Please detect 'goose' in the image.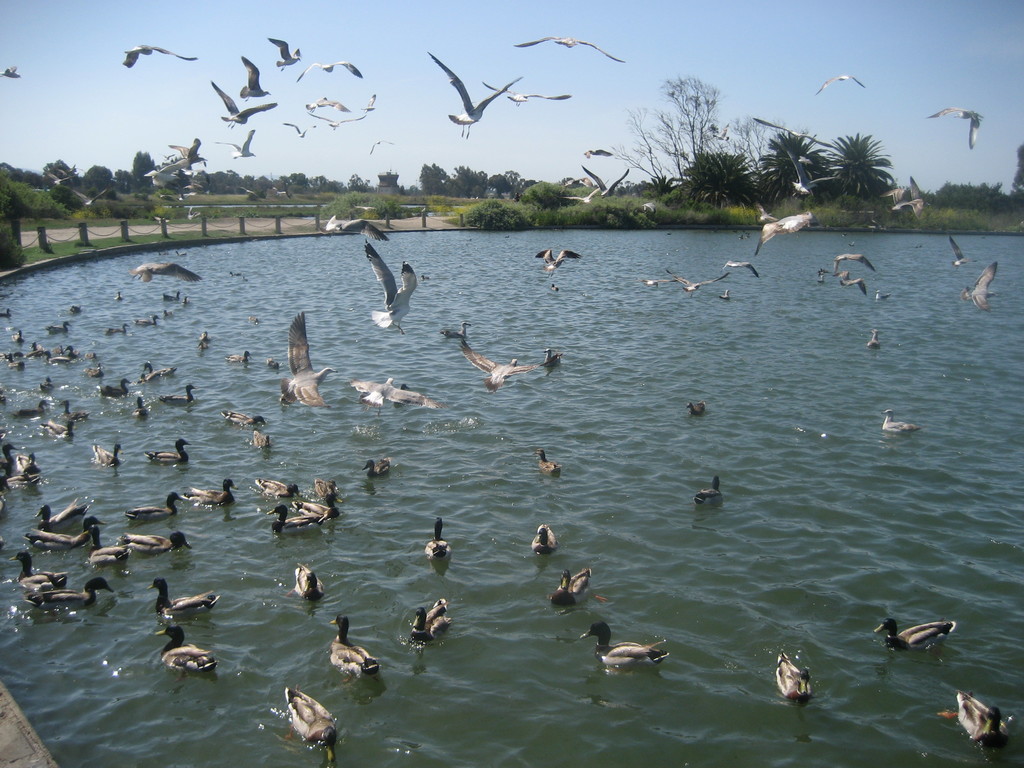
x1=550 y1=566 x2=593 y2=607.
